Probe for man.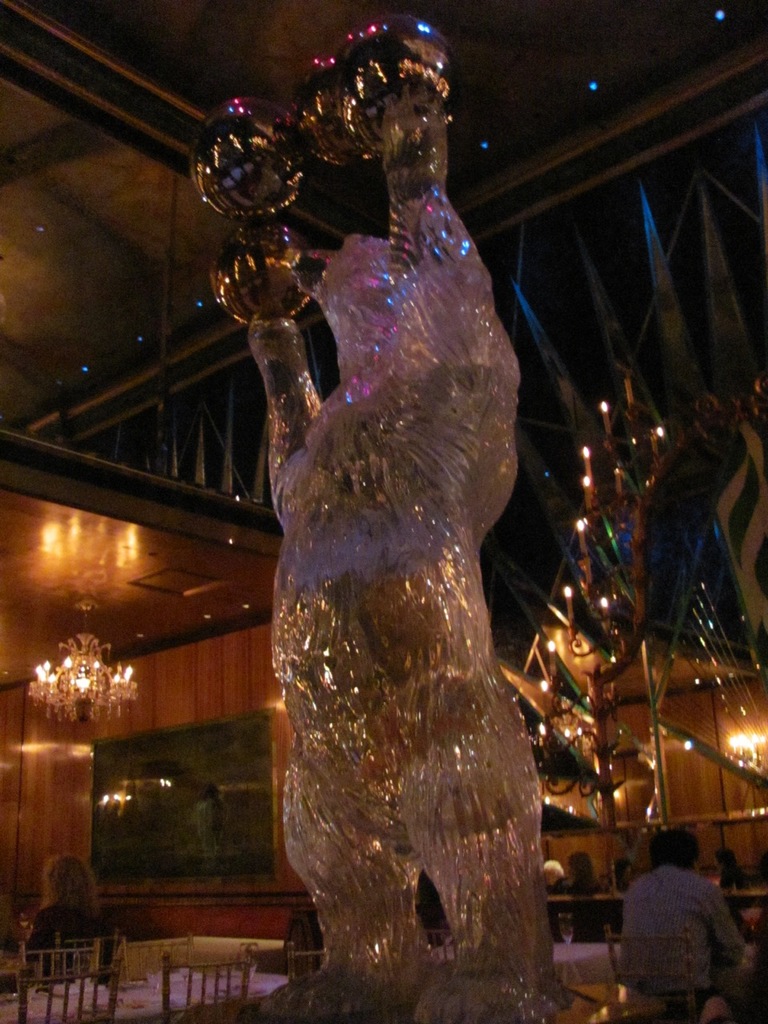
Probe result: pyautogui.locateOnScreen(624, 829, 758, 1006).
